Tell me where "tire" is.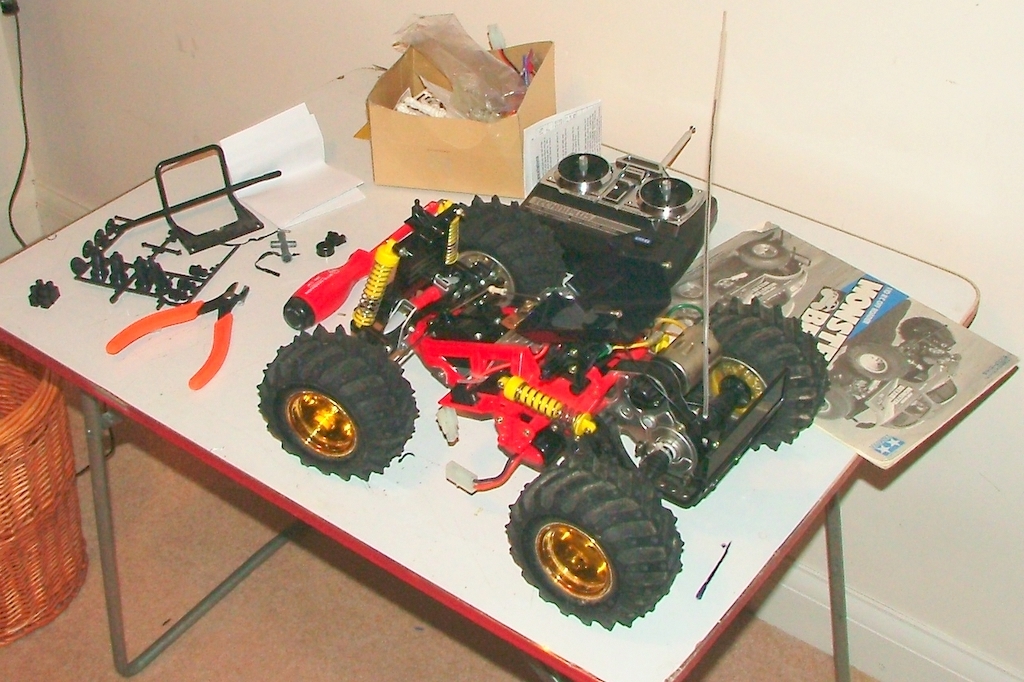
"tire" is at box(895, 317, 954, 341).
